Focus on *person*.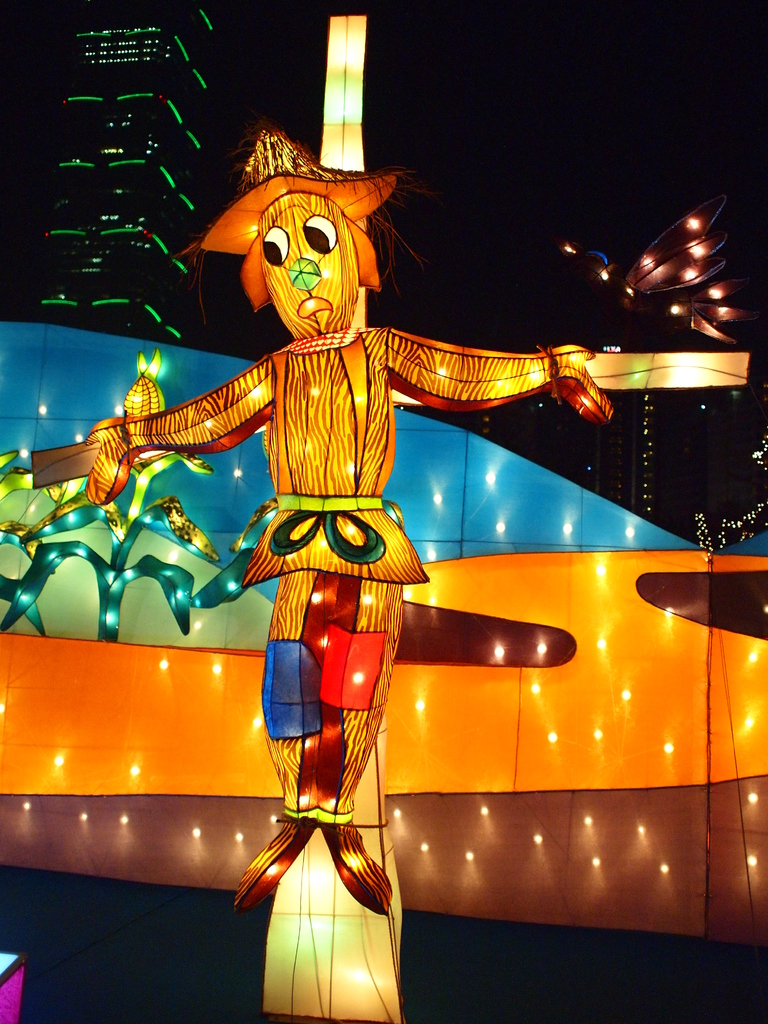
Focused at BBox(89, 125, 620, 920).
